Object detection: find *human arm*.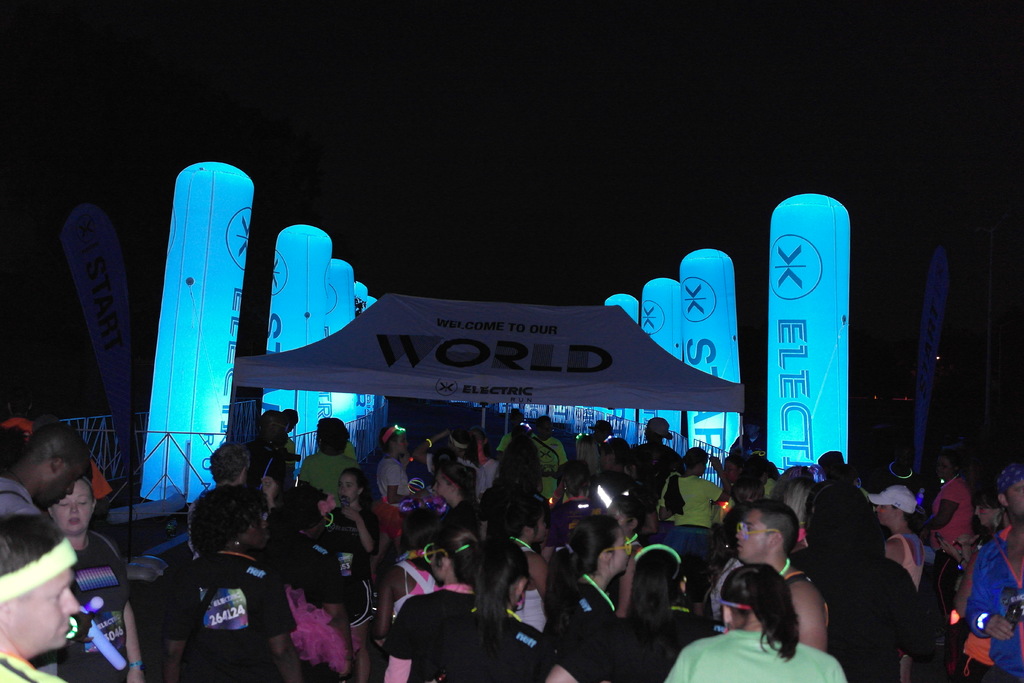
bbox(522, 554, 556, 602).
